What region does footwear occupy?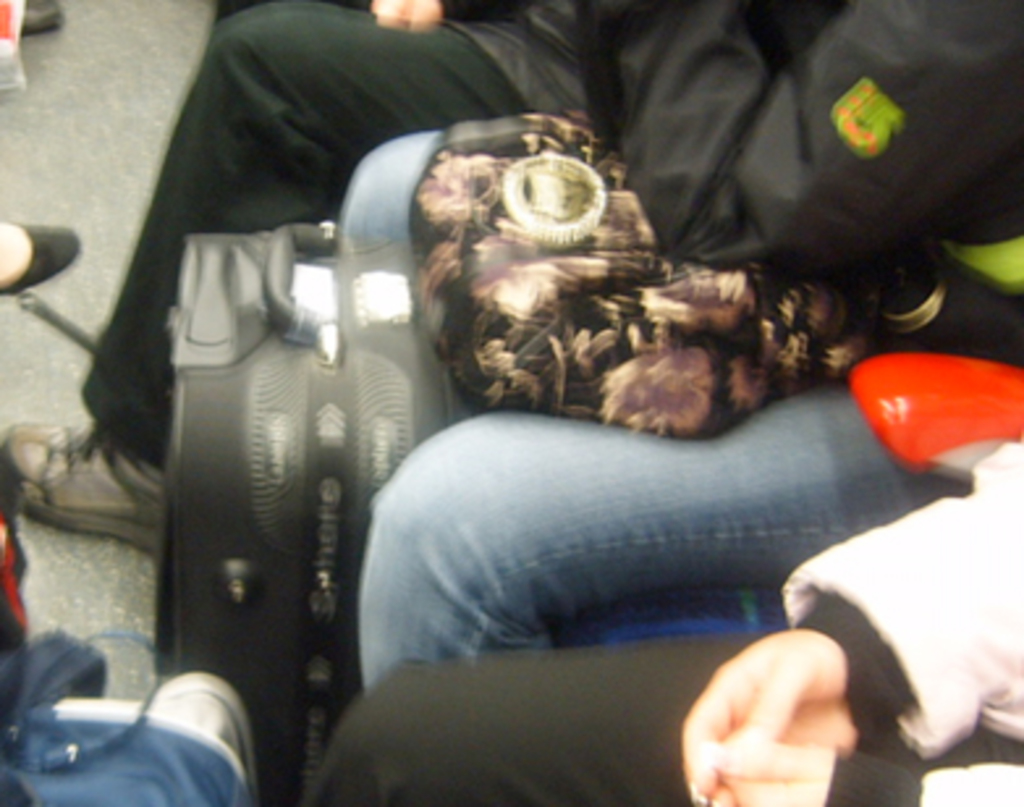
BBox(3, 220, 81, 296).
